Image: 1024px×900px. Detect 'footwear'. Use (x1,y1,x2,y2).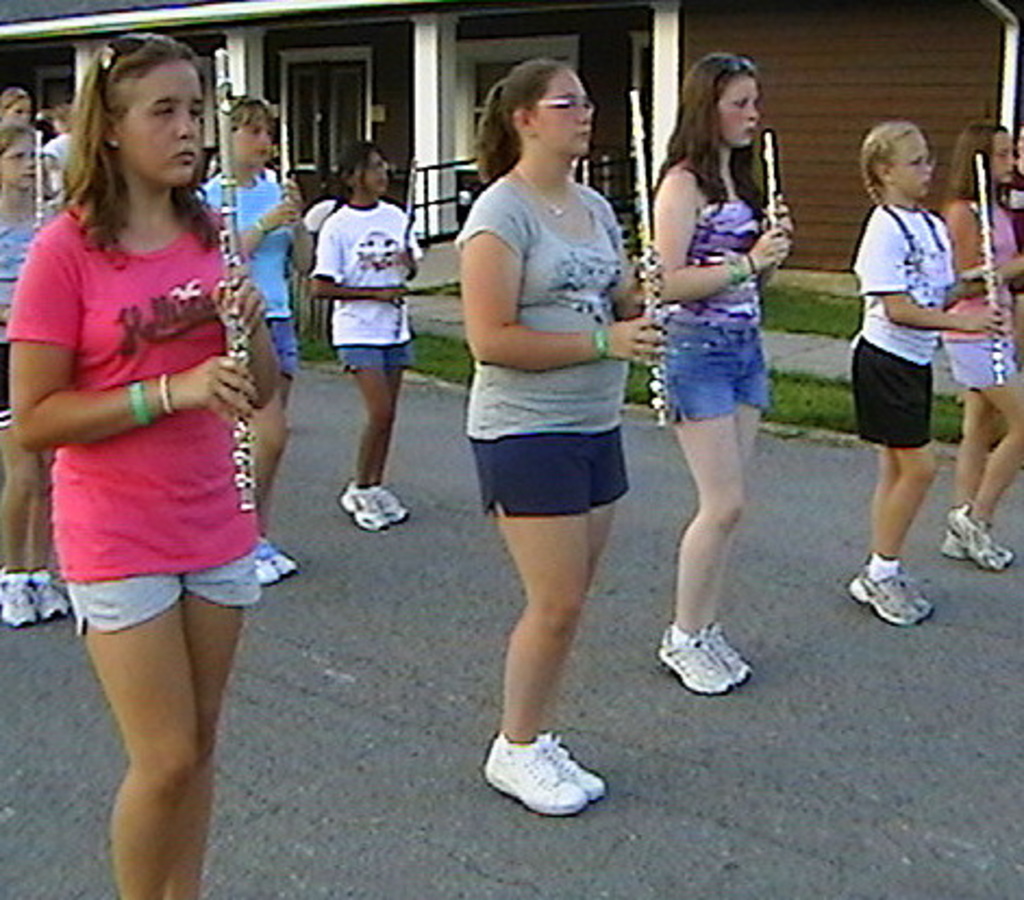
(474,735,591,824).
